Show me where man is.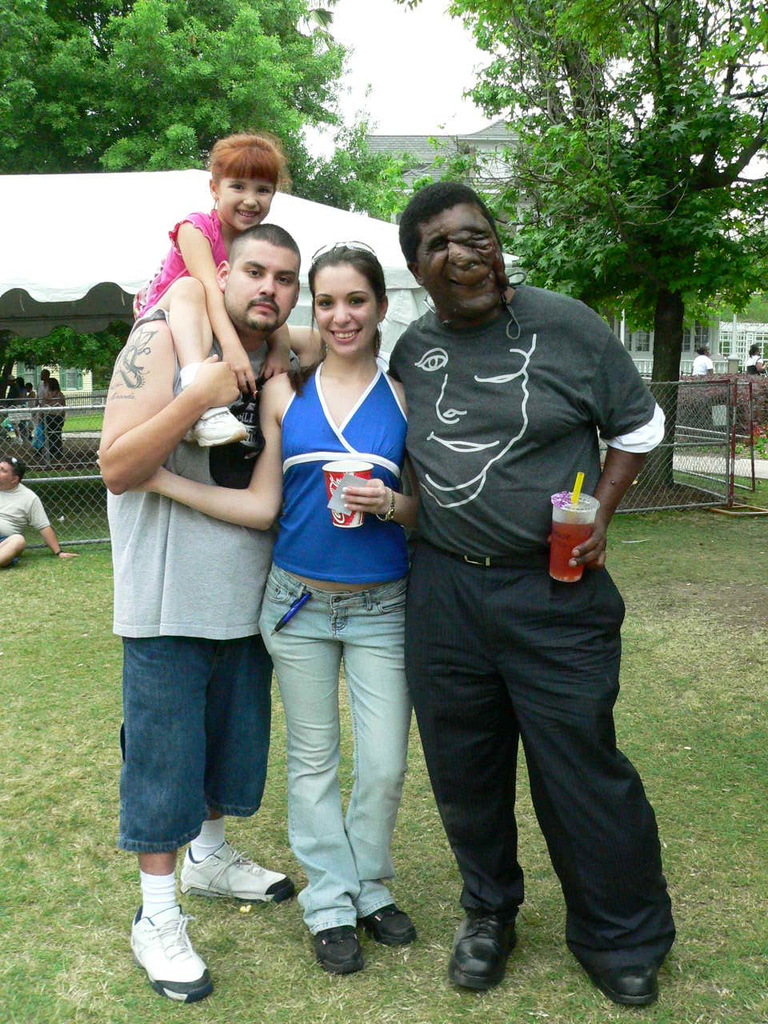
man is at [x1=0, y1=456, x2=79, y2=568].
